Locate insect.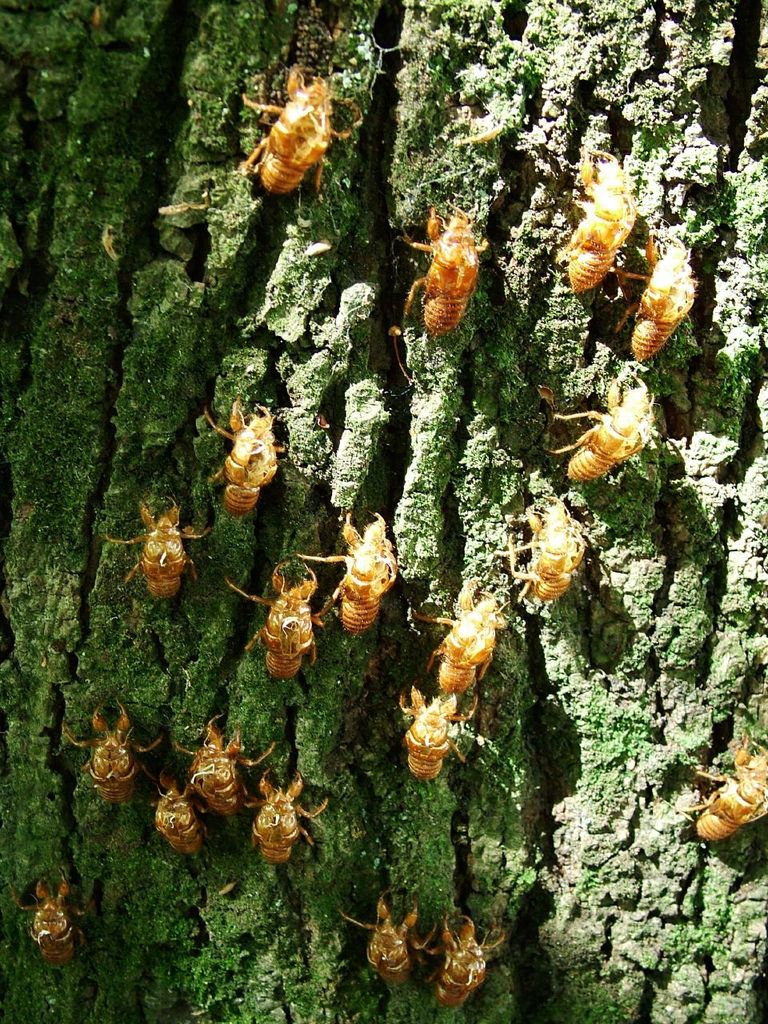
Bounding box: detection(410, 582, 506, 694).
